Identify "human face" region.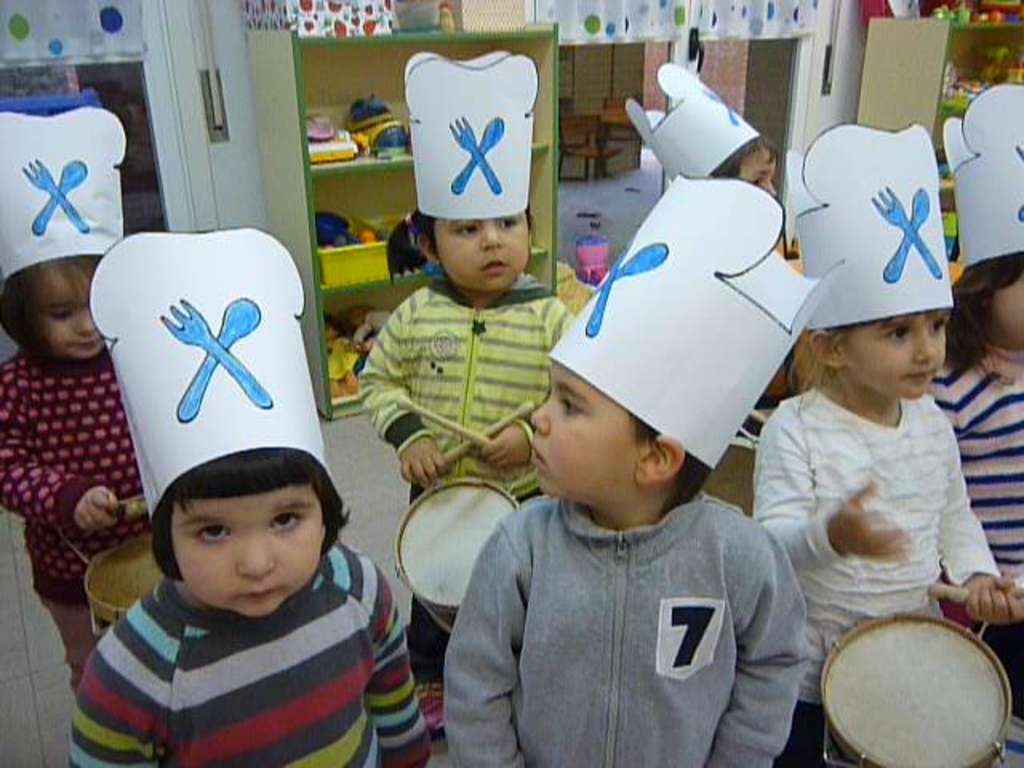
Region: Rect(840, 304, 952, 394).
